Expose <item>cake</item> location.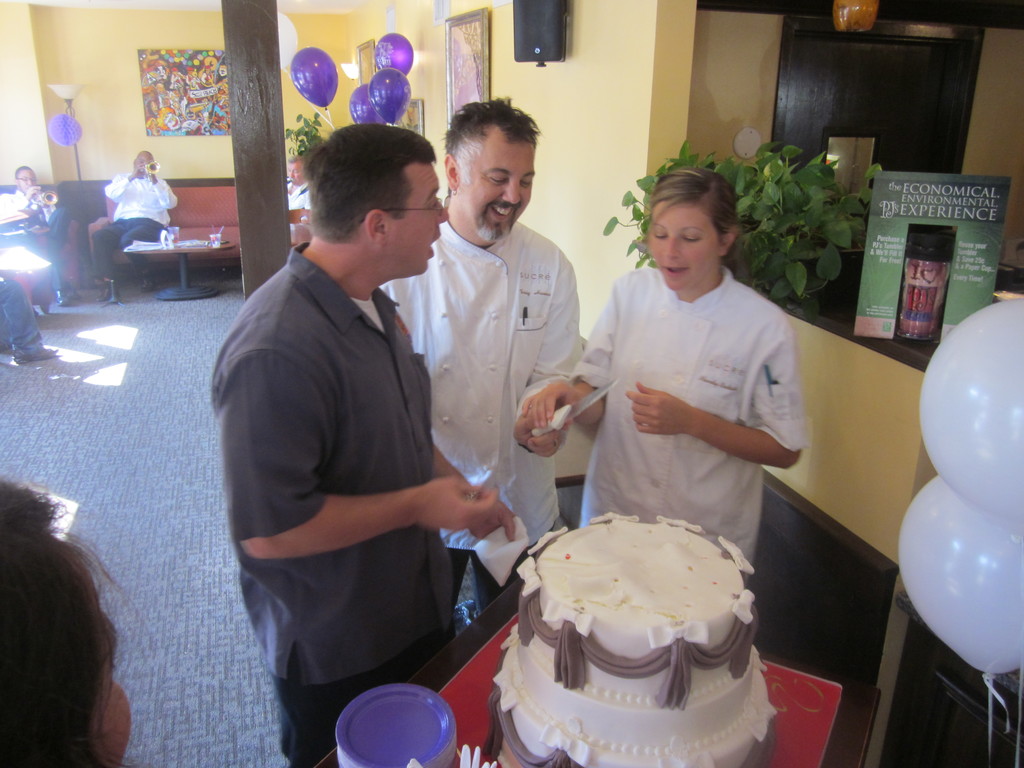
Exposed at [x1=483, y1=506, x2=789, y2=767].
